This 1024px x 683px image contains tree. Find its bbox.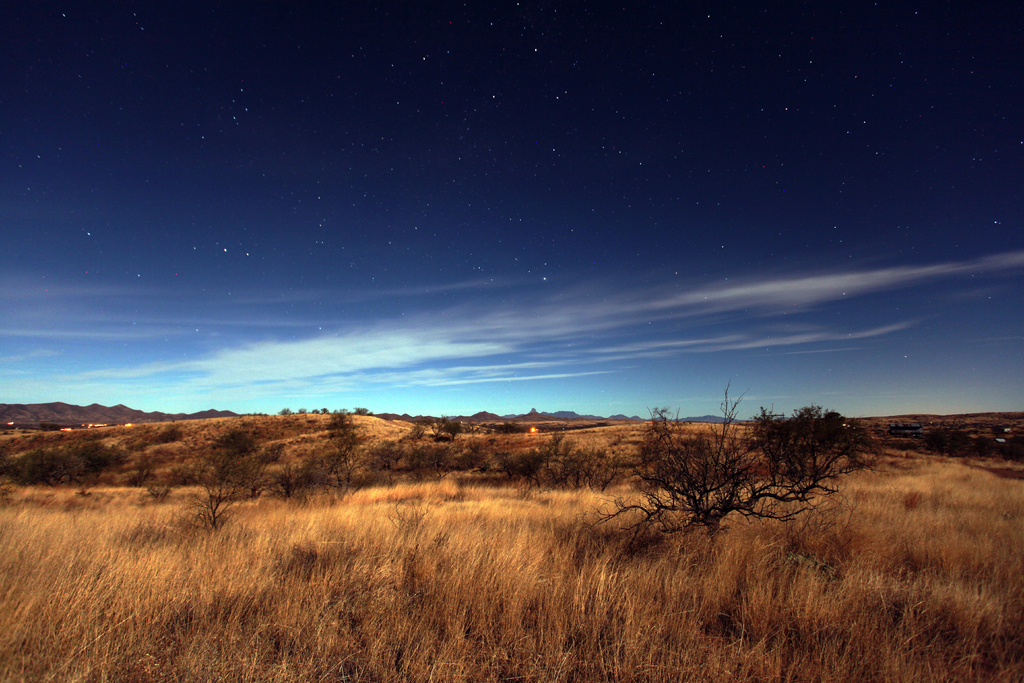
x1=185, y1=418, x2=274, y2=536.
